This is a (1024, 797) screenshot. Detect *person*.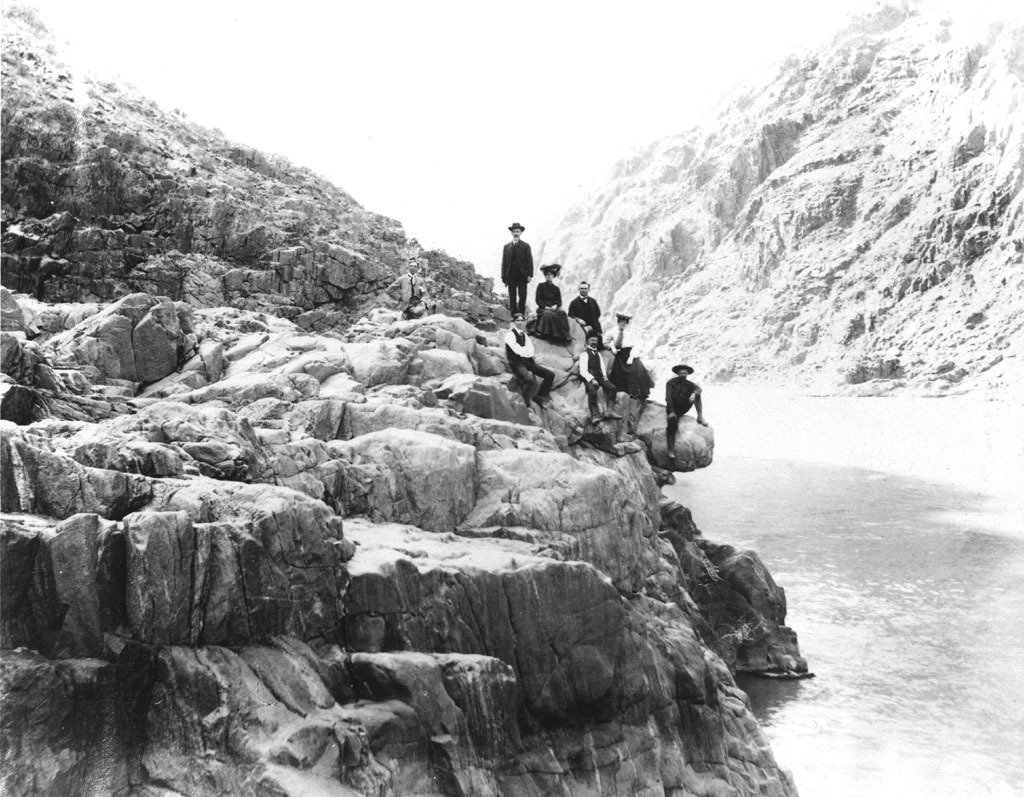
<region>652, 341, 716, 481</region>.
